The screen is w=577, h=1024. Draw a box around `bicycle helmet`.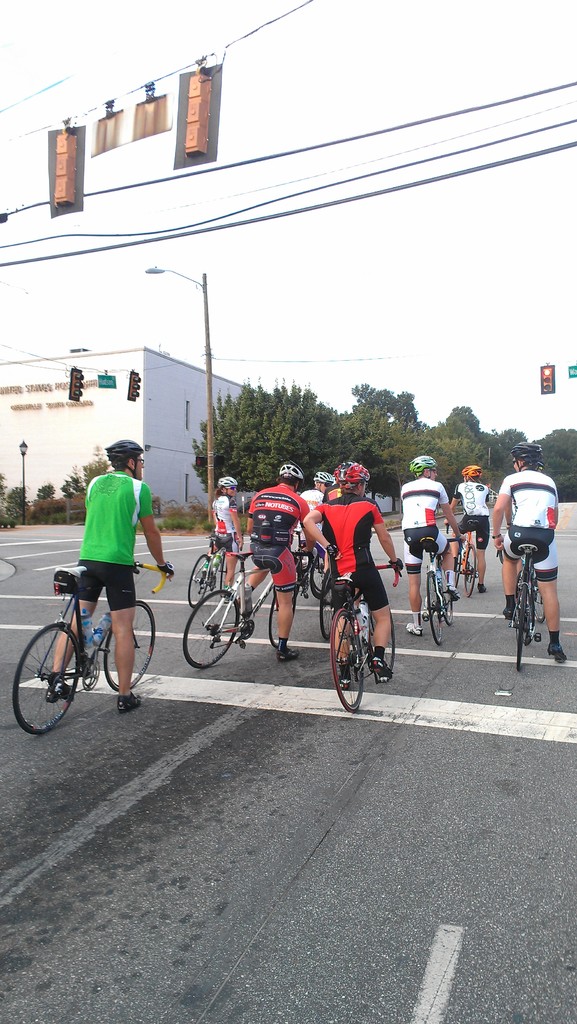
[x1=459, y1=461, x2=480, y2=483].
